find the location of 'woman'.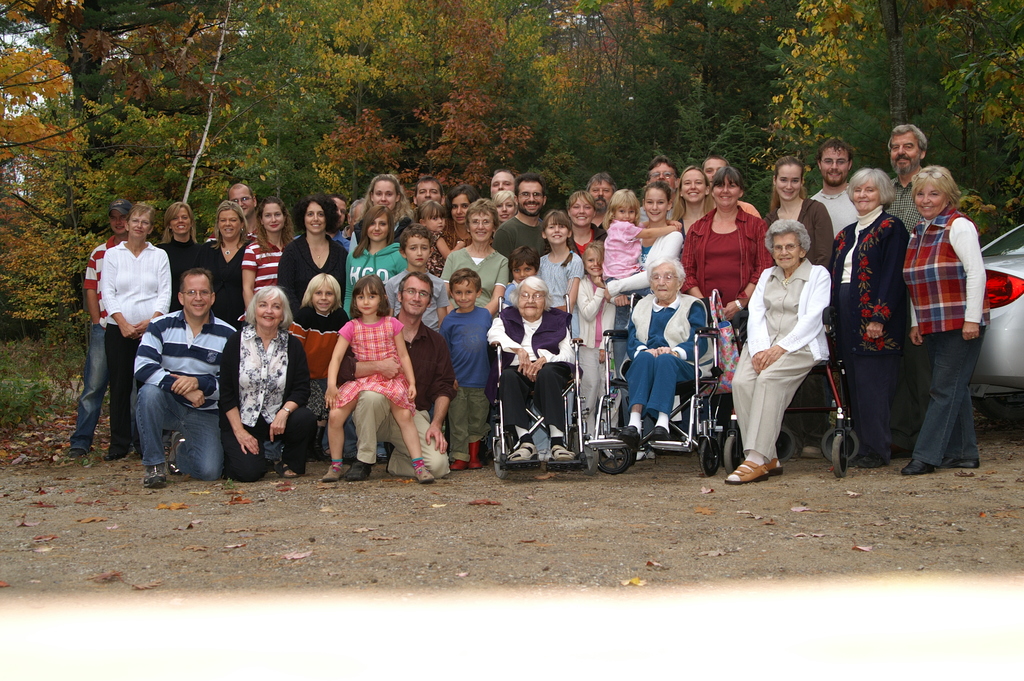
Location: box=[486, 276, 575, 463].
